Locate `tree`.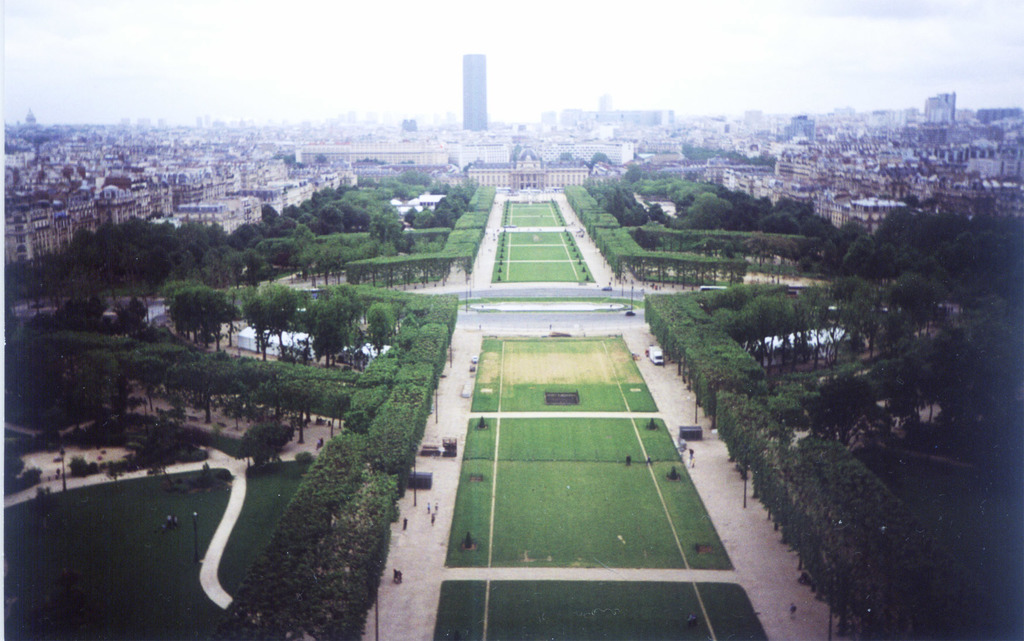
Bounding box: locate(310, 304, 340, 372).
